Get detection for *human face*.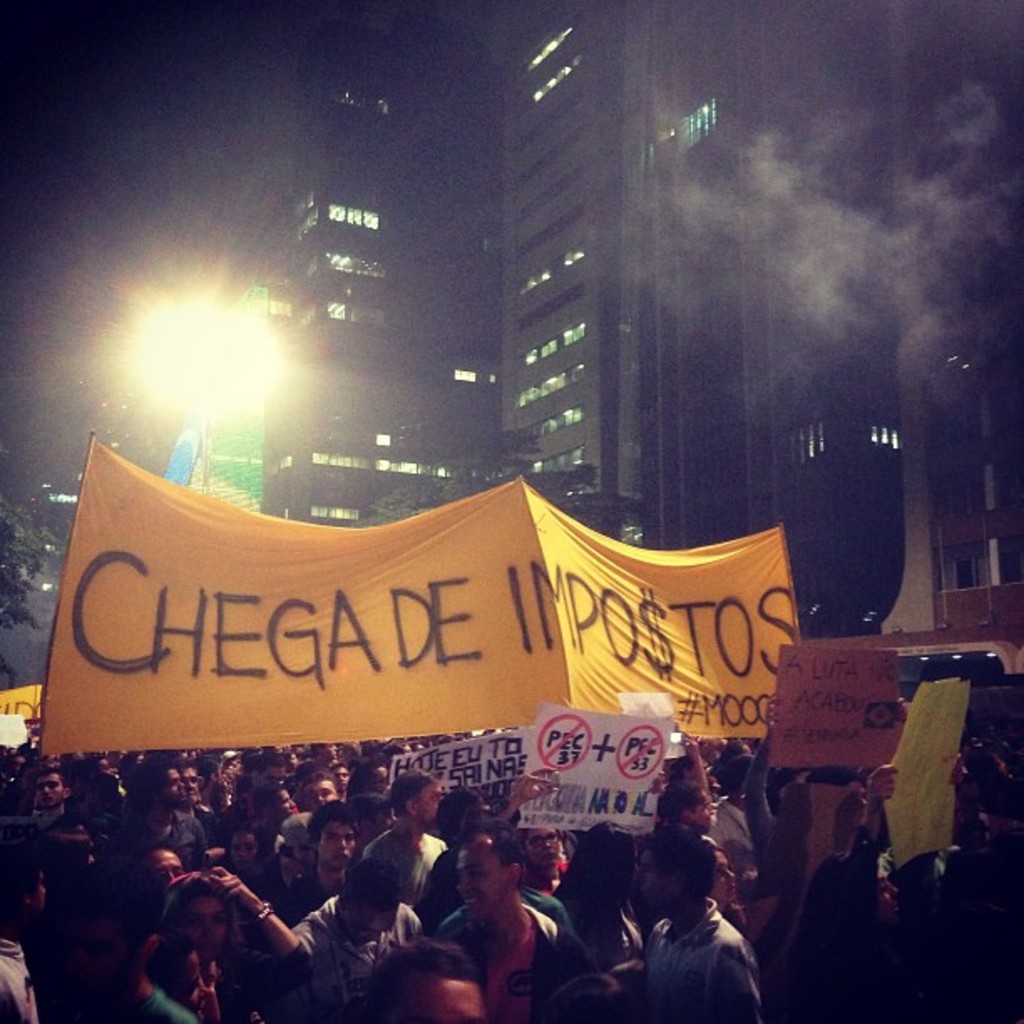
Detection: rect(318, 823, 353, 875).
